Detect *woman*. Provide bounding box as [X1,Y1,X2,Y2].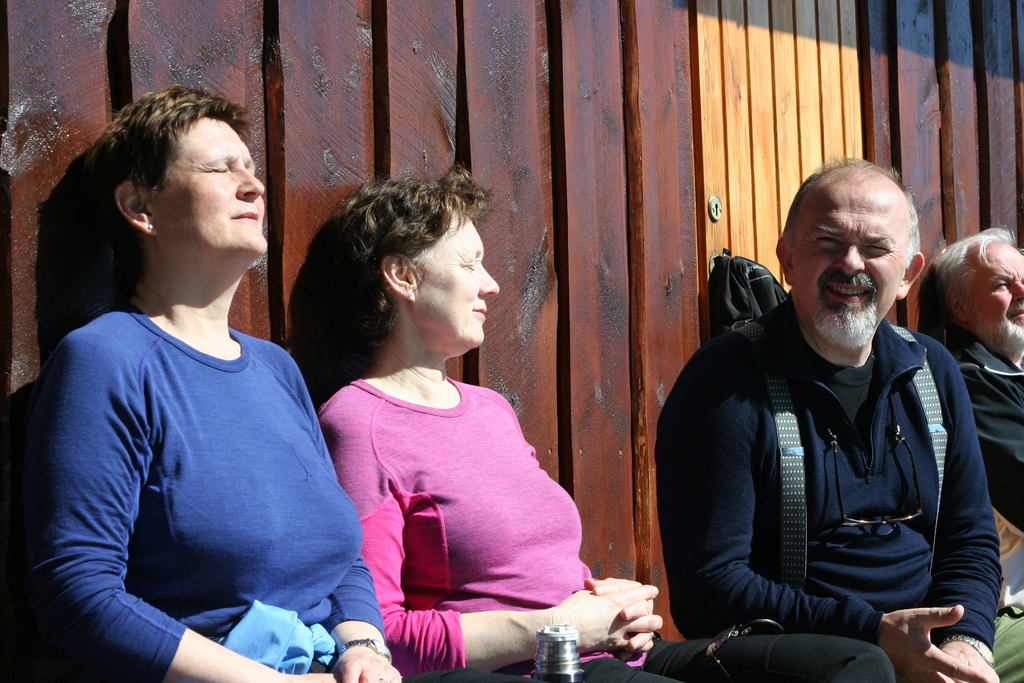
[28,109,369,670].
